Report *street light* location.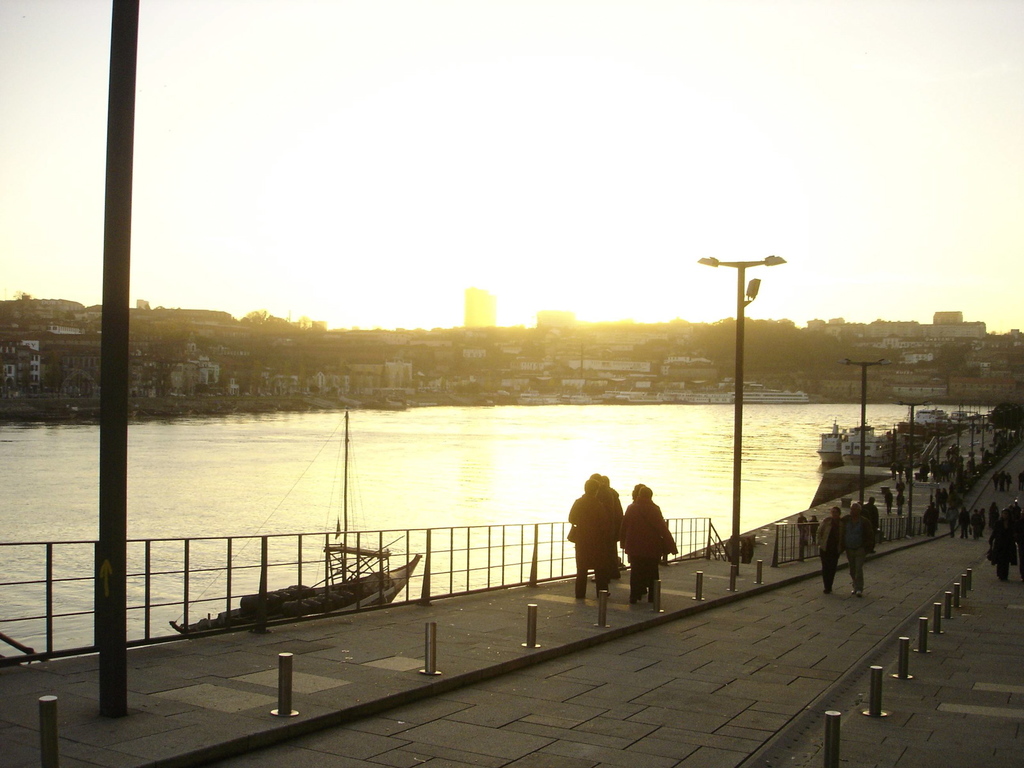
Report: bbox=[694, 253, 783, 570].
